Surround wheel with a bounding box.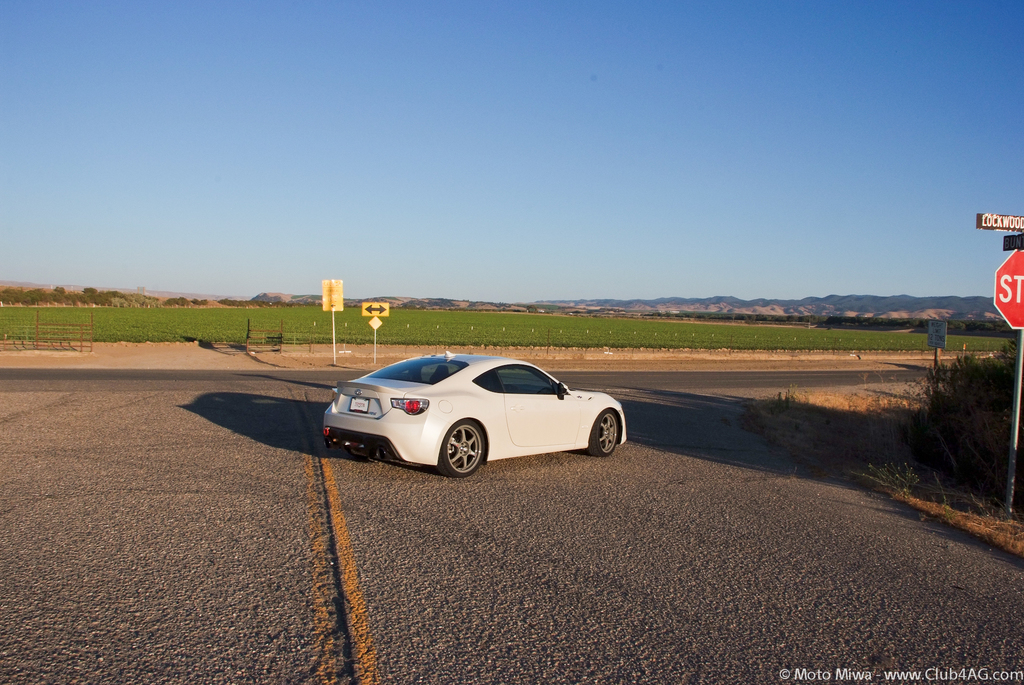
<bbox>433, 416, 488, 477</bbox>.
